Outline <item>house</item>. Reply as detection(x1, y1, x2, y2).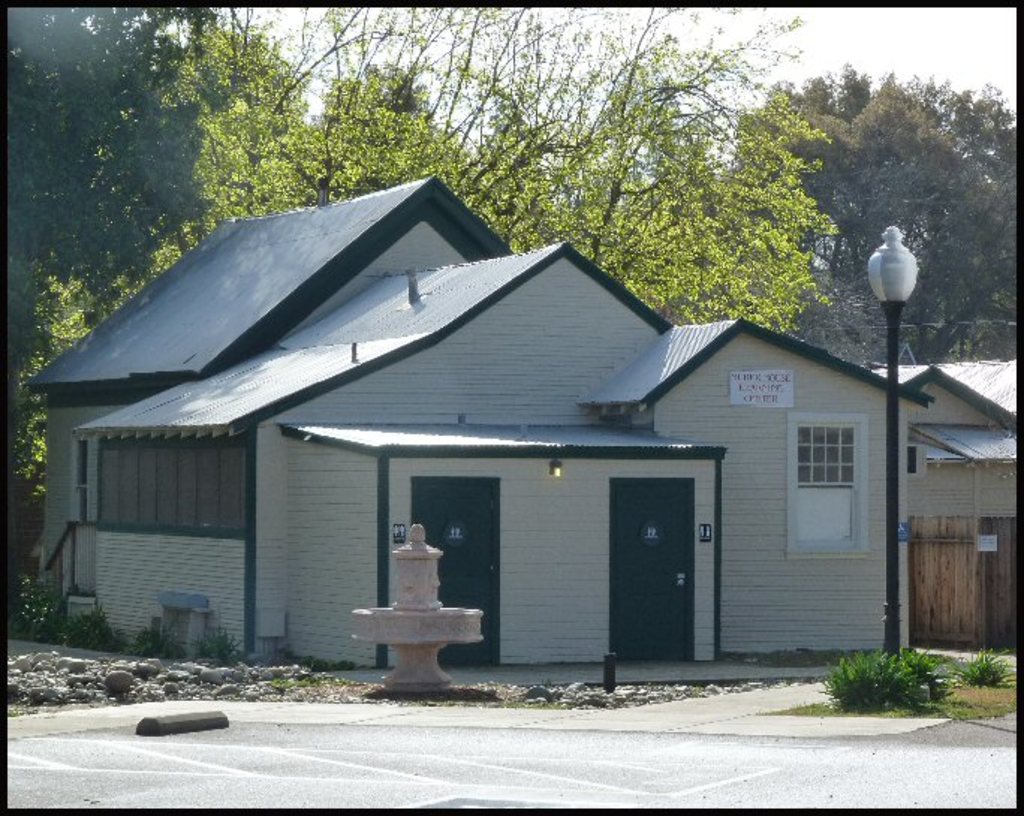
detection(94, 172, 921, 710).
